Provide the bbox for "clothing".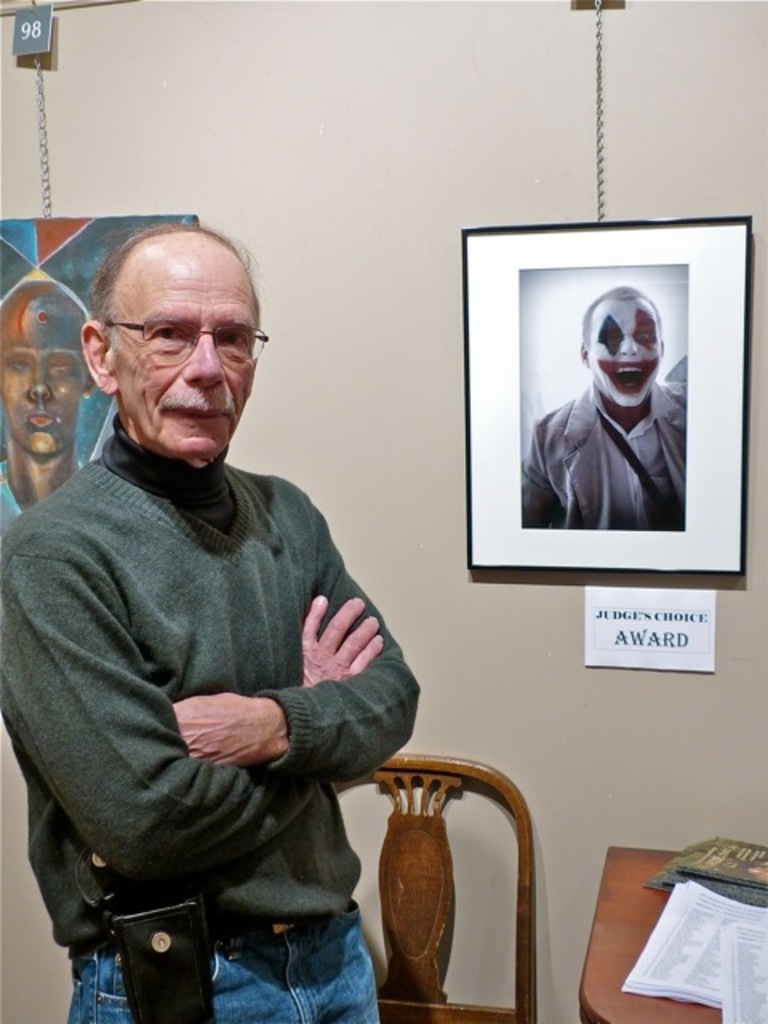
x1=0 y1=453 x2=90 y2=541.
